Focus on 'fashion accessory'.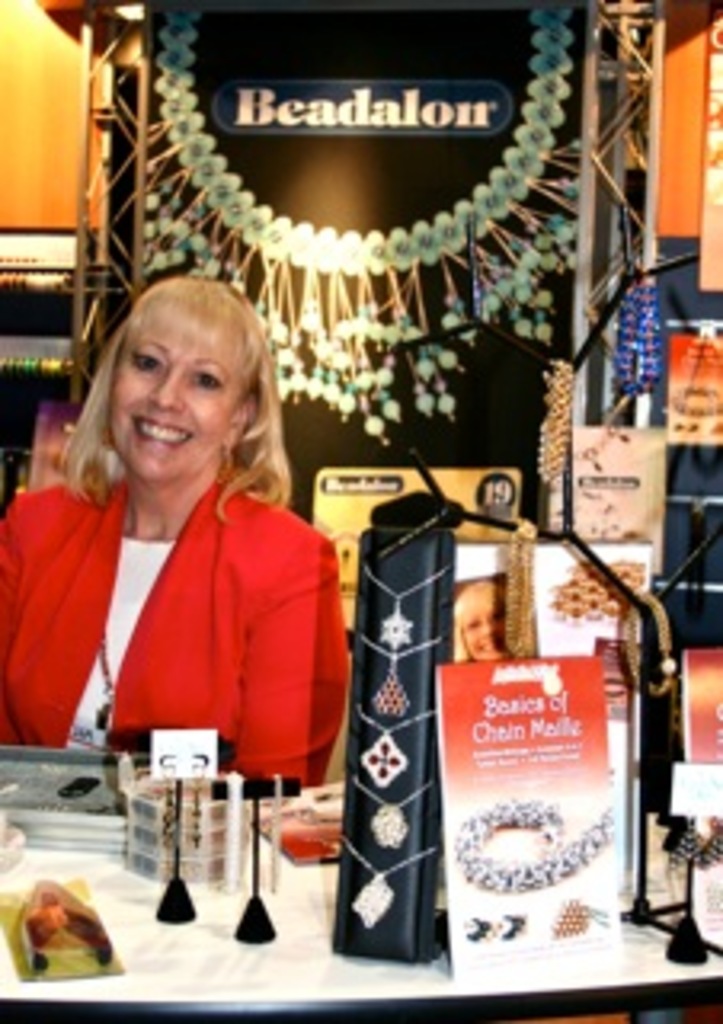
Focused at <bbox>454, 794, 614, 899</bbox>.
